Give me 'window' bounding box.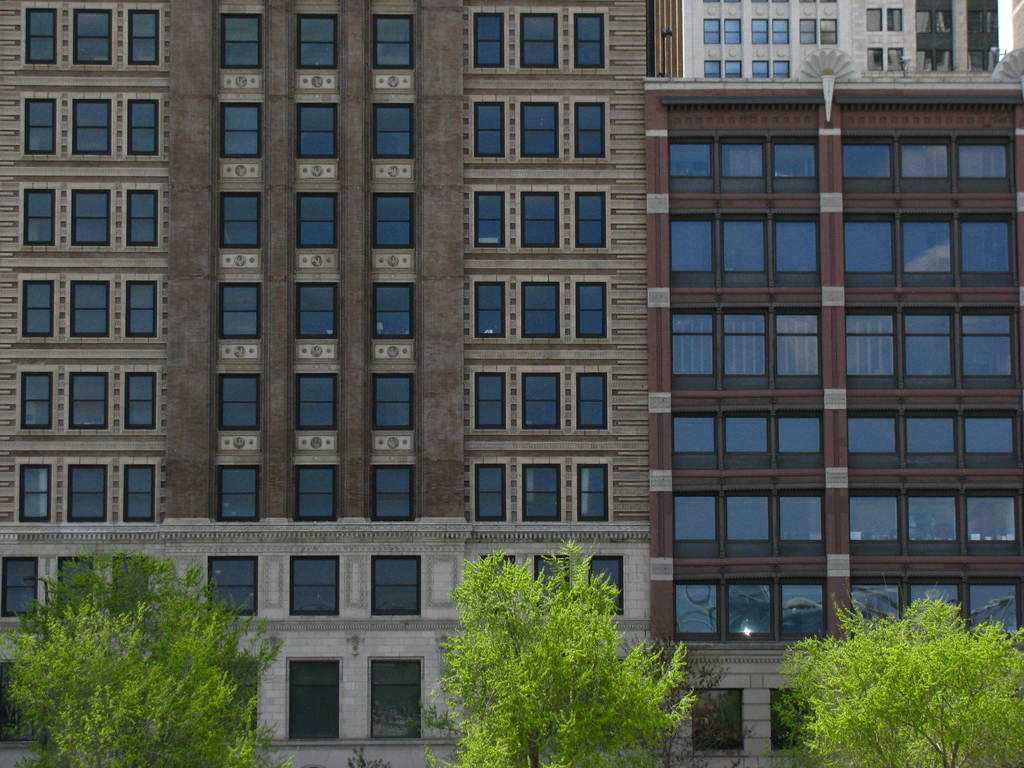
[left=287, top=556, right=340, bottom=619].
